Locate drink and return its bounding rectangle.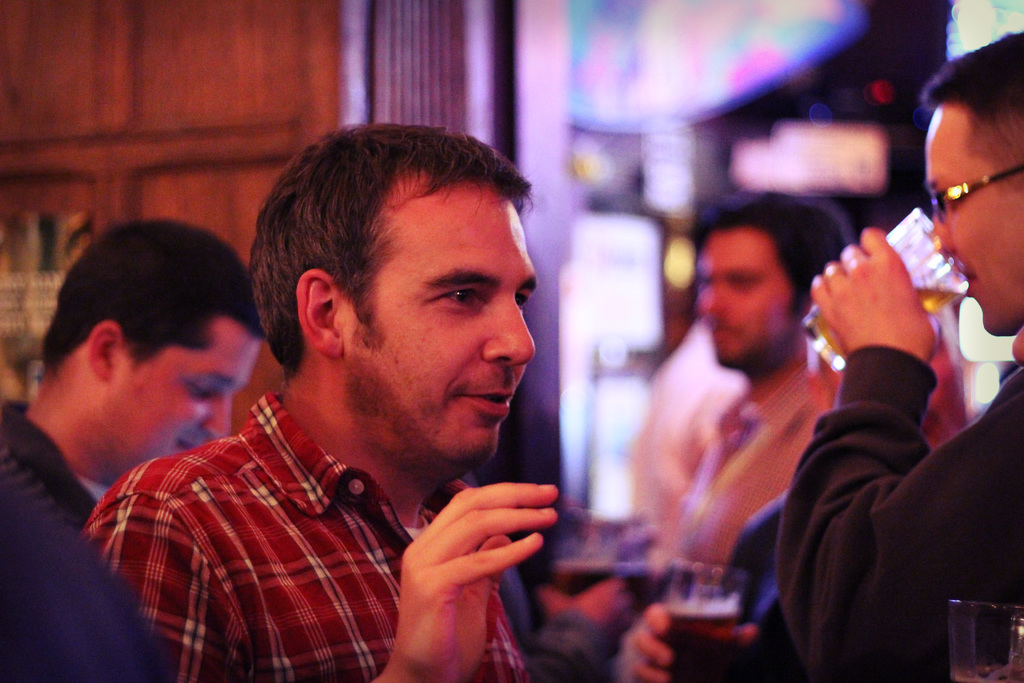
(x1=664, y1=614, x2=742, y2=682).
